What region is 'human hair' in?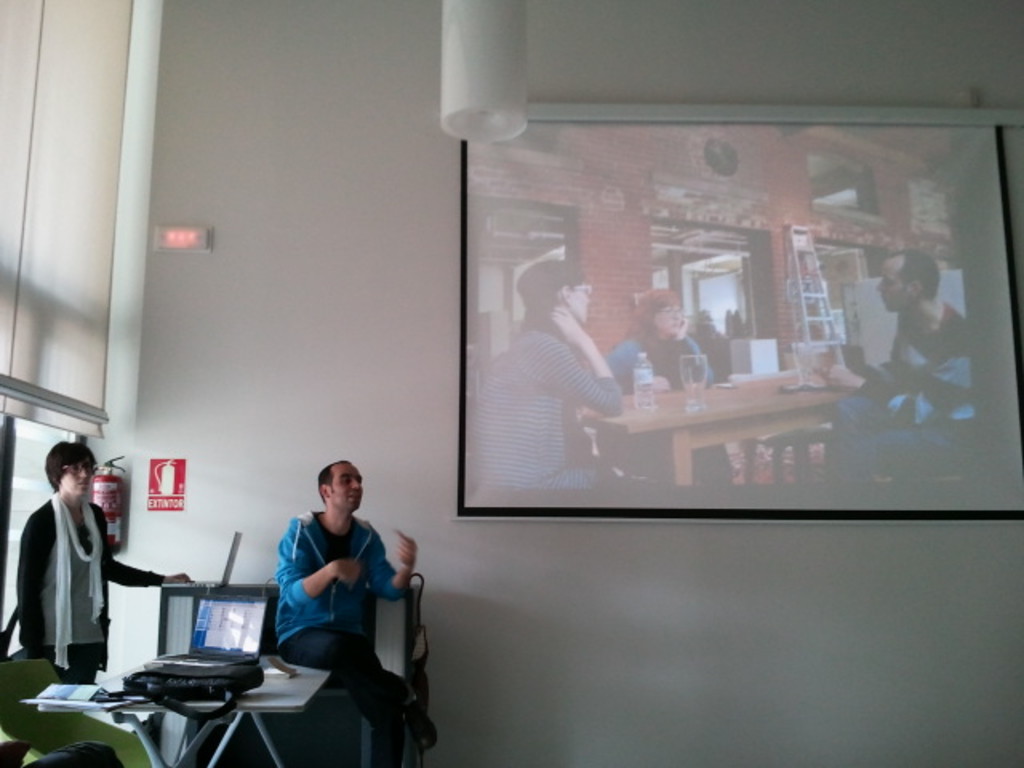
630,286,678,333.
